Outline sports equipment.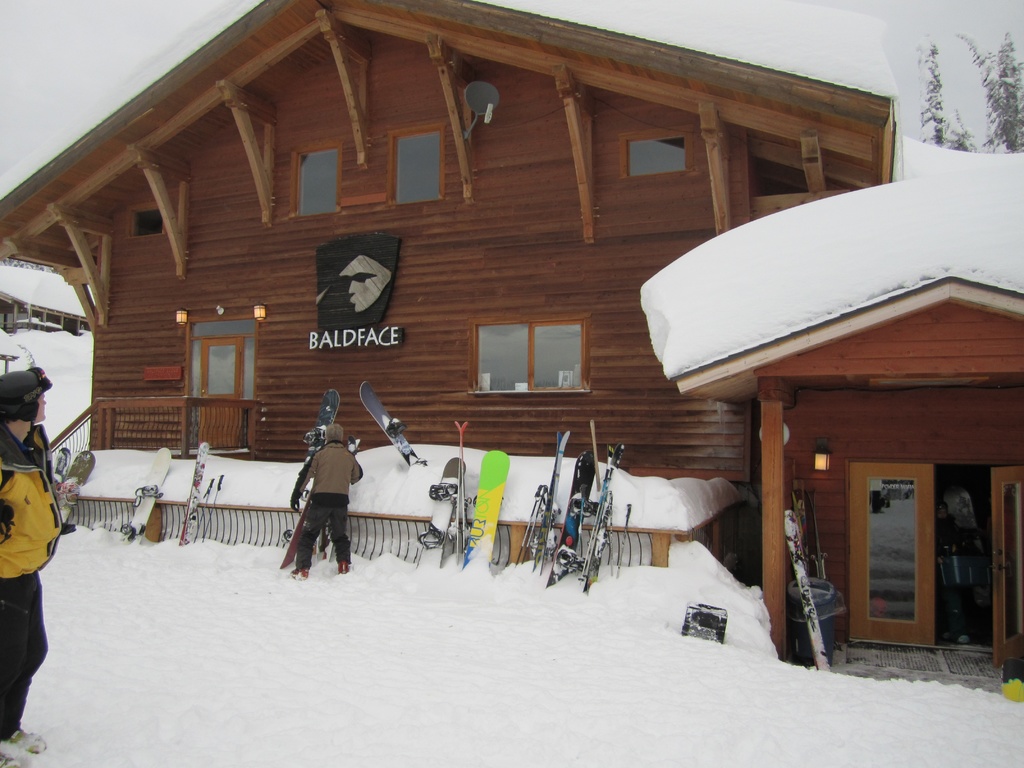
Outline: 49,449,72,498.
